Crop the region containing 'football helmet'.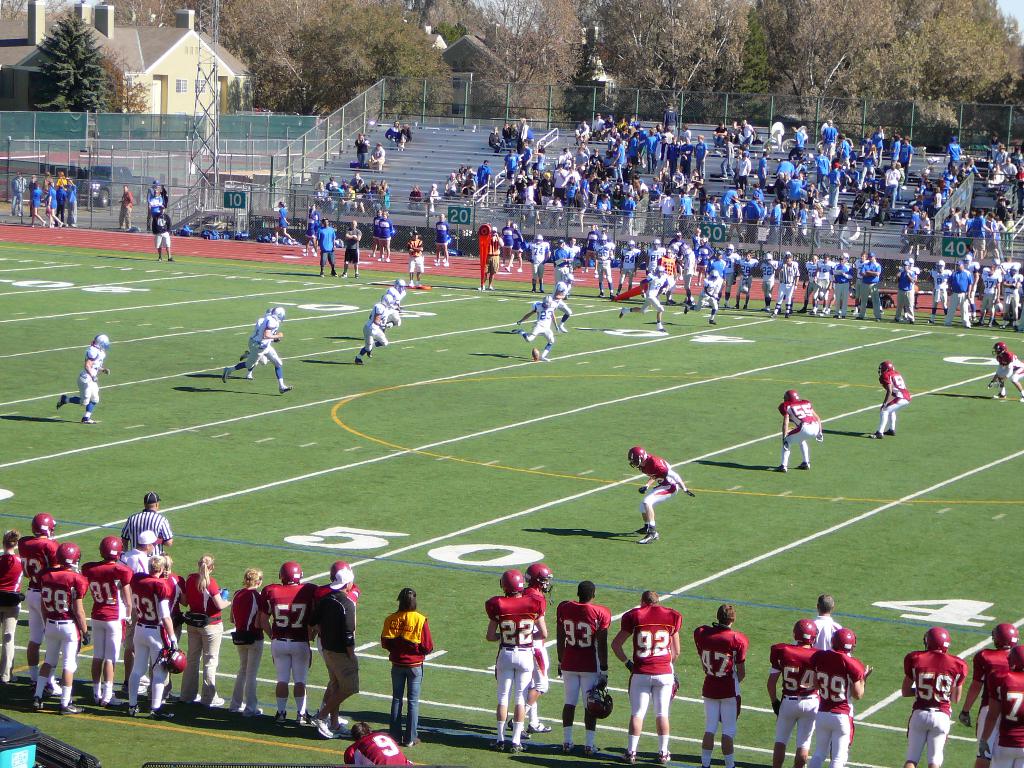
Crop region: detection(541, 295, 555, 309).
